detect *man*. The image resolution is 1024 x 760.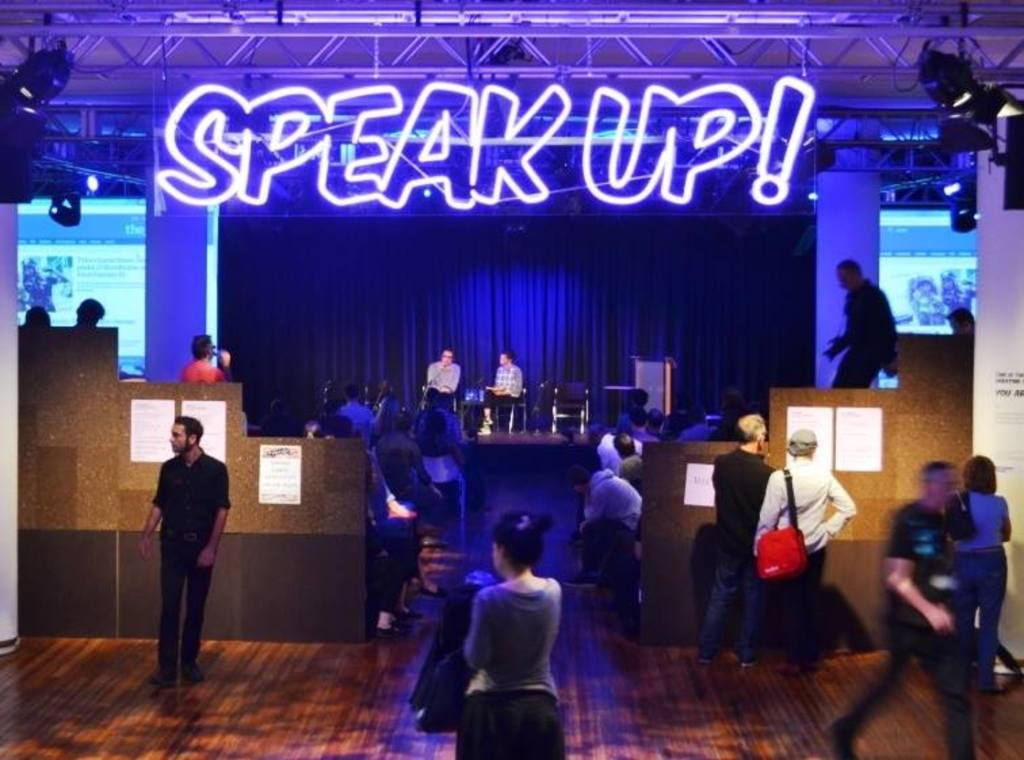
box=[616, 386, 649, 444].
